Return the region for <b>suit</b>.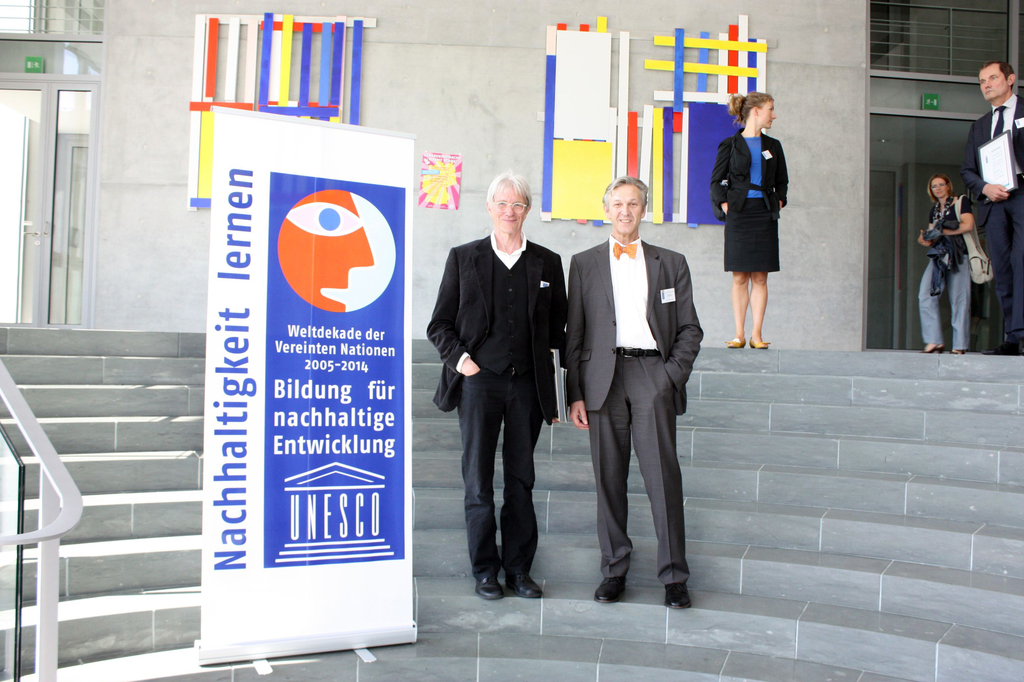
{"left": 712, "top": 136, "right": 790, "bottom": 216}.
